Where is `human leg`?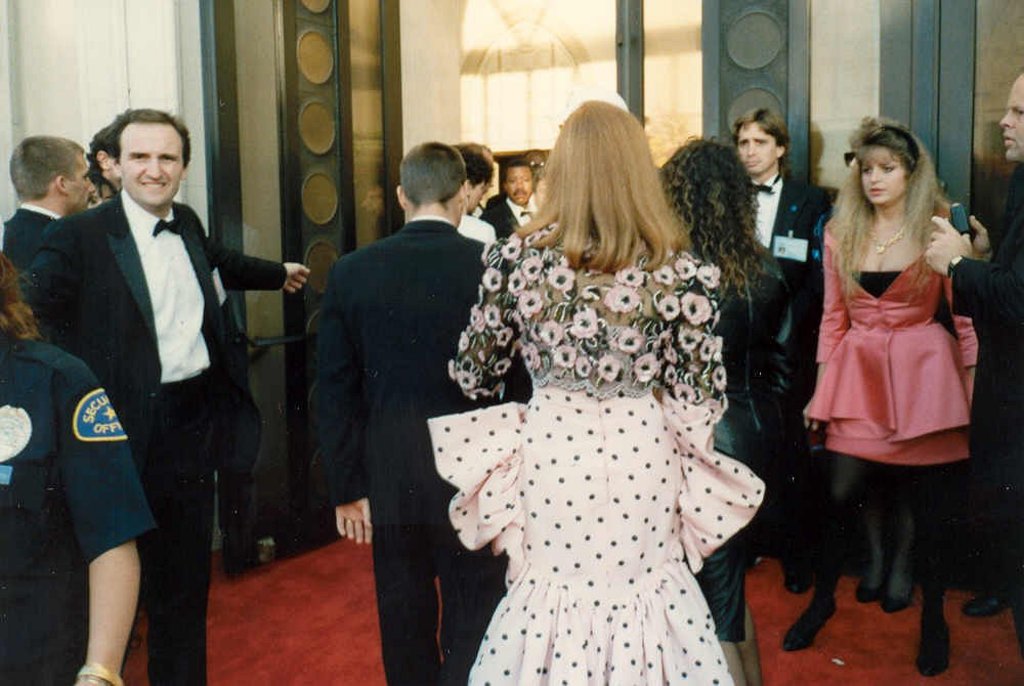
[x1=962, y1=375, x2=1015, y2=618].
